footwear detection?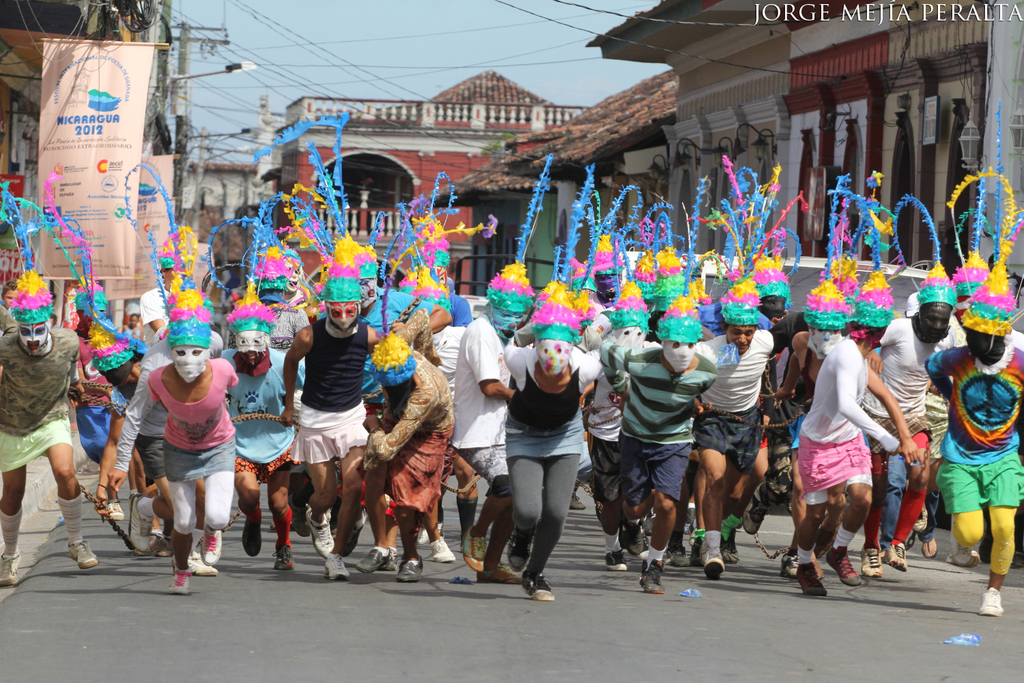
{"x1": 786, "y1": 563, "x2": 823, "y2": 595}
